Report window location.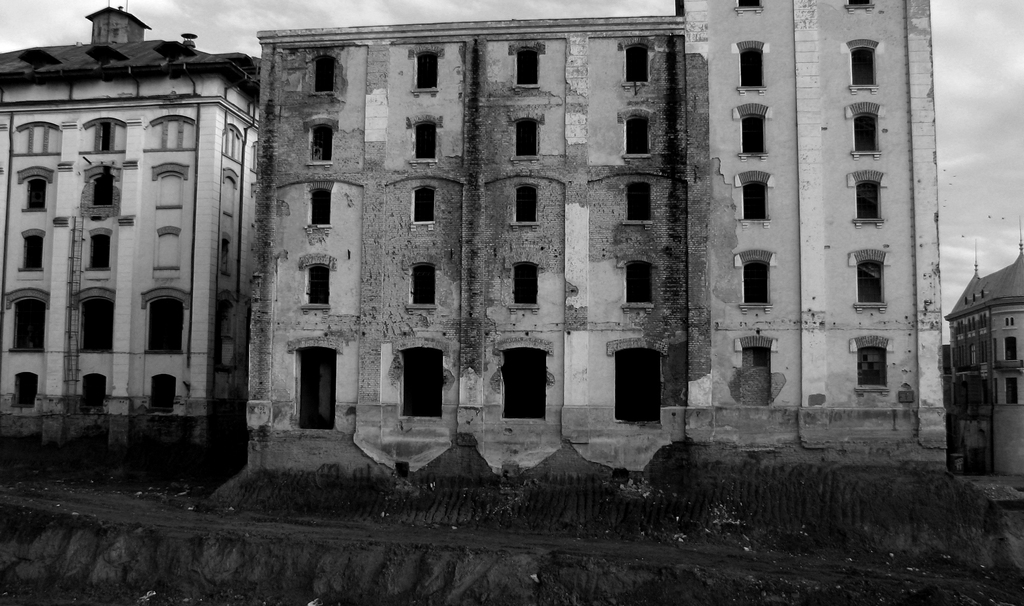
Report: (left=847, top=45, right=876, bottom=85).
